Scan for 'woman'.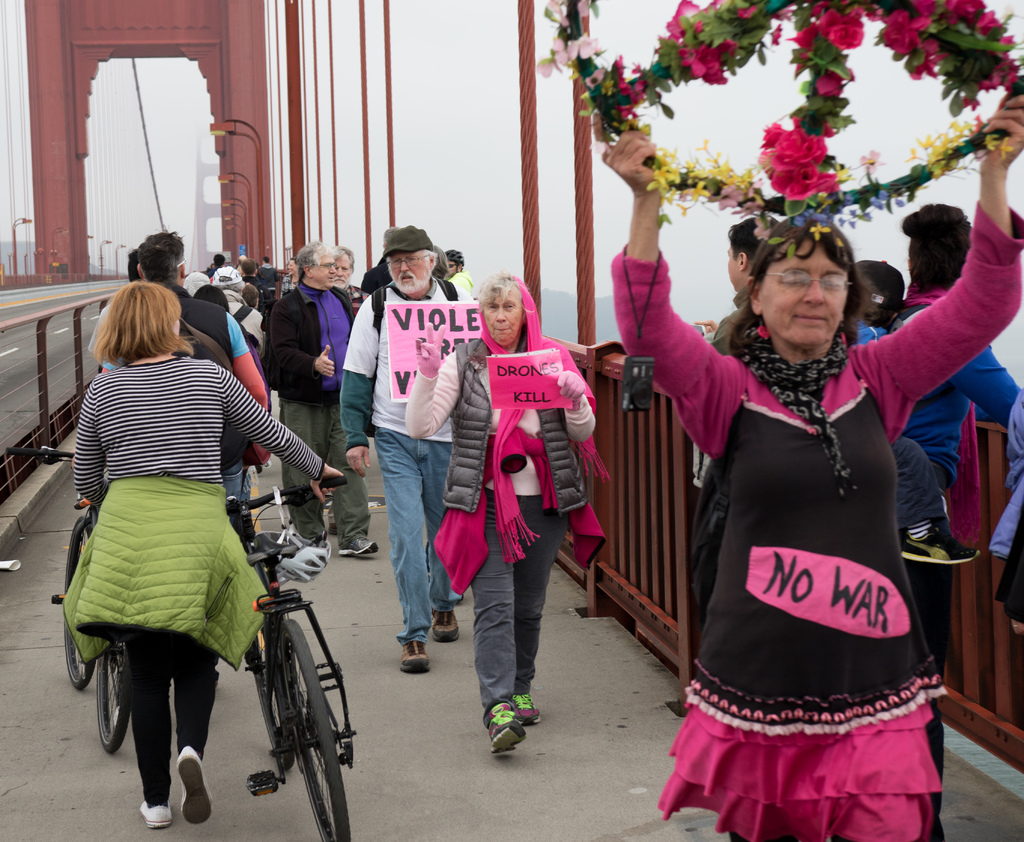
Scan result: 598, 94, 1023, 841.
